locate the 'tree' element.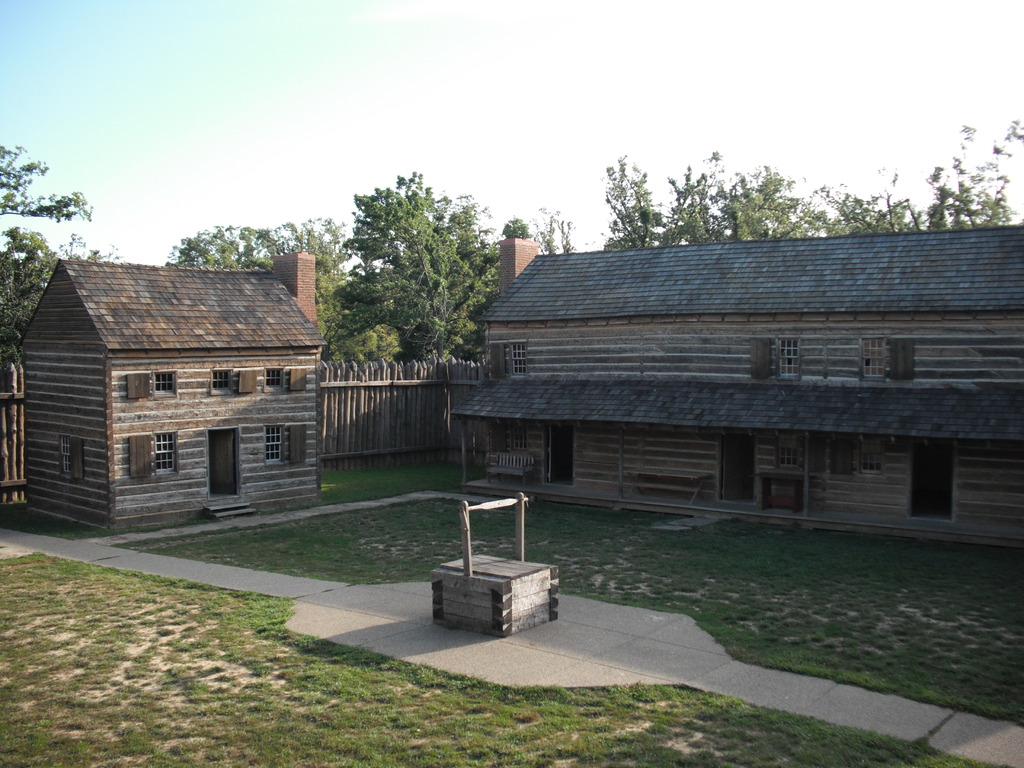
Element bbox: 503,213,531,240.
